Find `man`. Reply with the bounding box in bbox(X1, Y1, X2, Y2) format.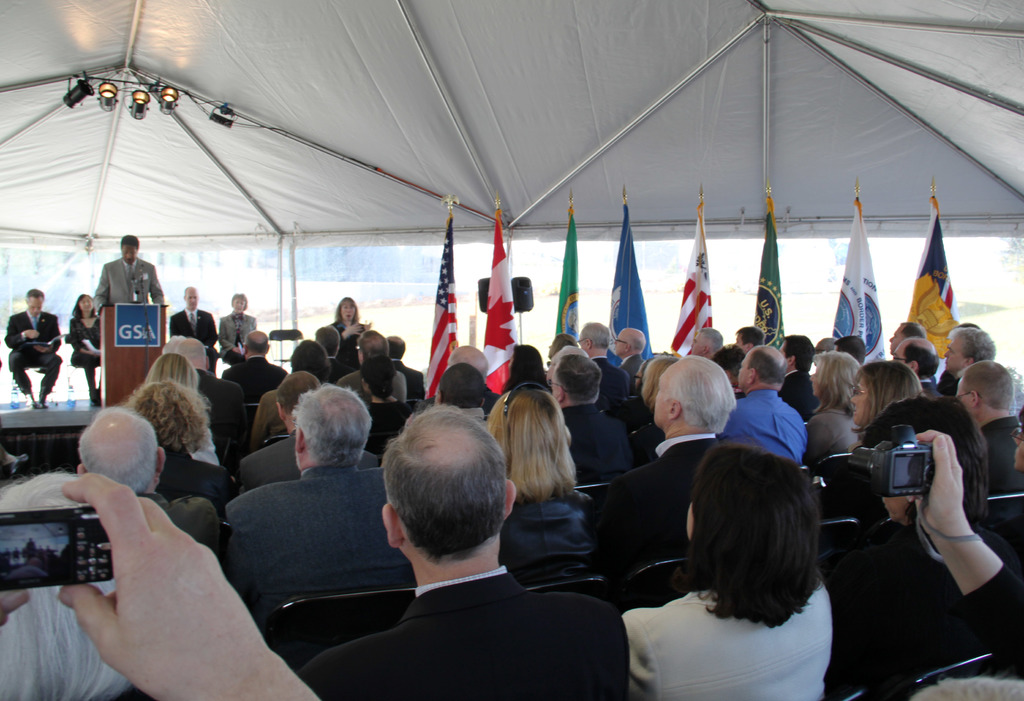
bbox(84, 235, 166, 324).
